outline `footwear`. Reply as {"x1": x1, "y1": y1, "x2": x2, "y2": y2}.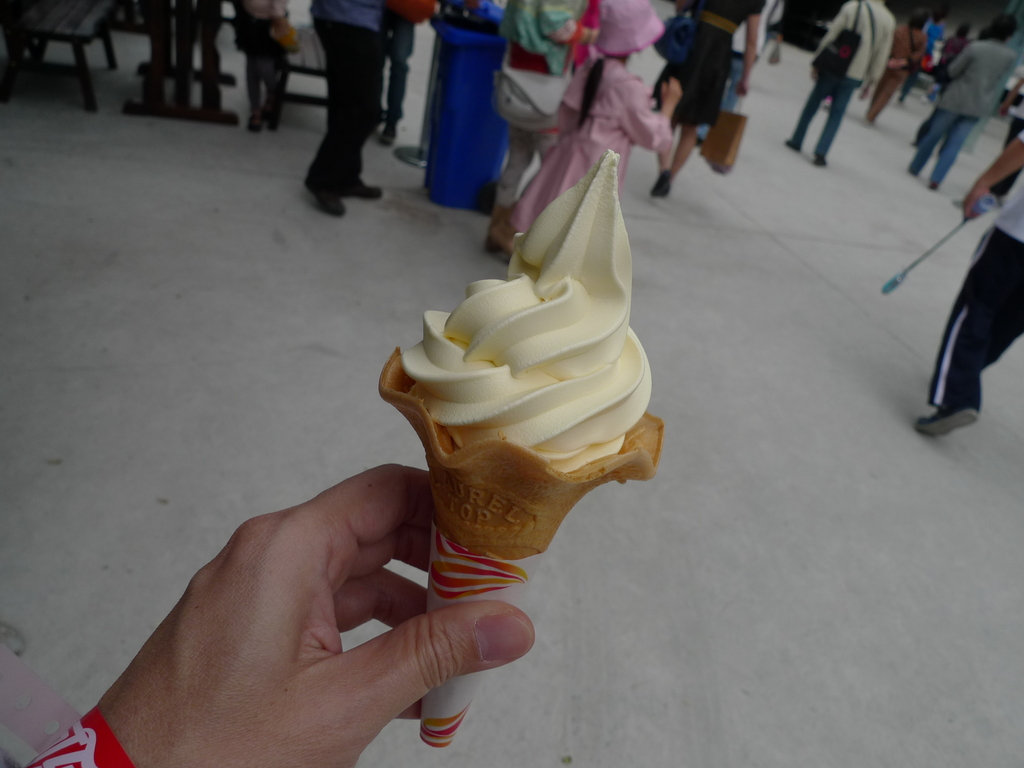
{"x1": 783, "y1": 138, "x2": 801, "y2": 151}.
